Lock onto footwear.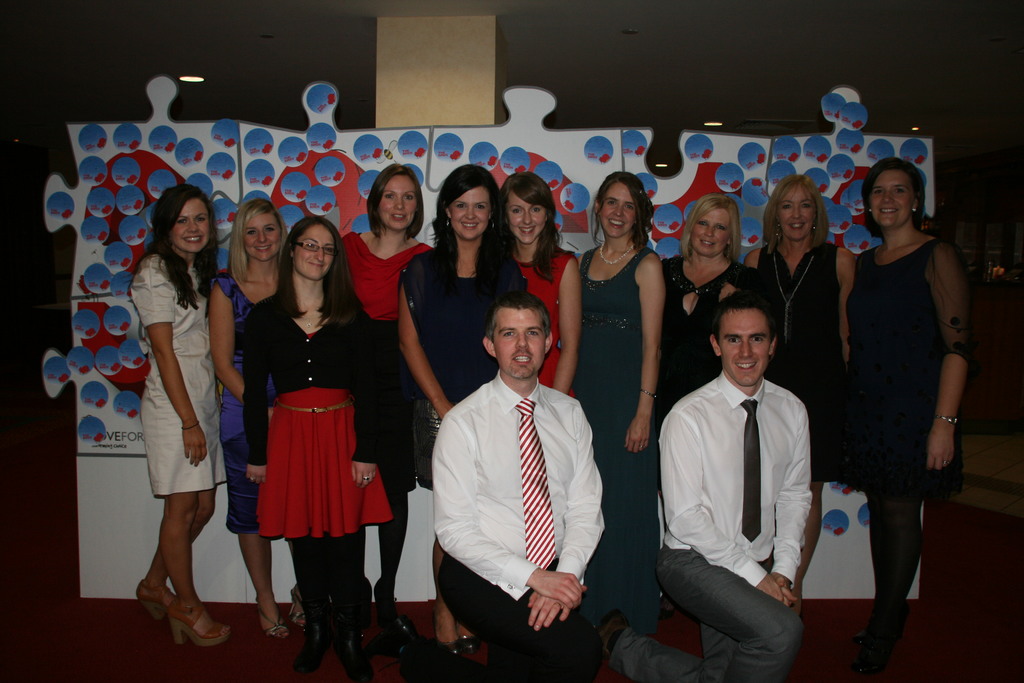
Locked: <region>852, 627, 904, 644</region>.
